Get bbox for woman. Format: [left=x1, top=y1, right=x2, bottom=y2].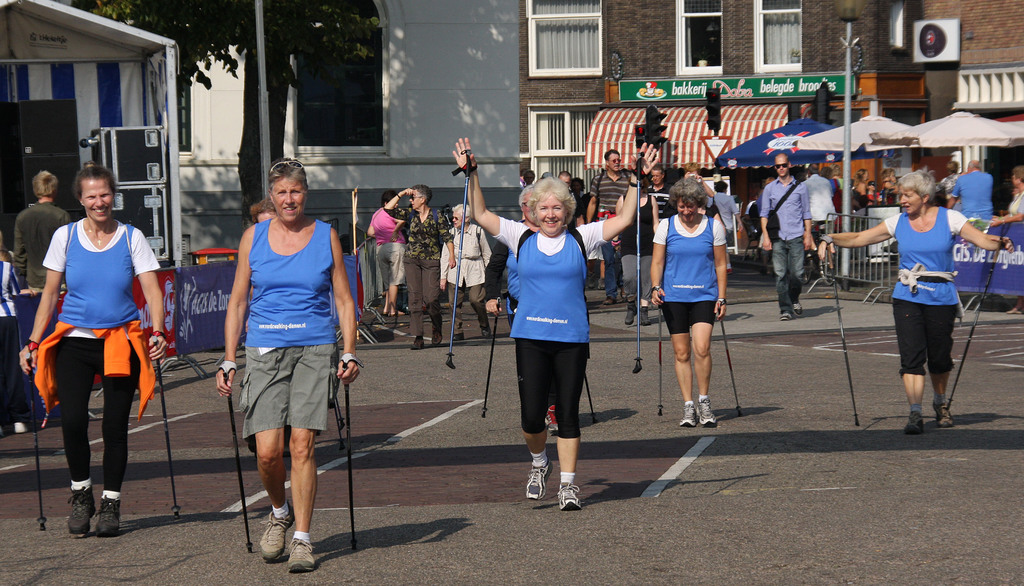
[left=816, top=167, right=1015, bottom=434].
